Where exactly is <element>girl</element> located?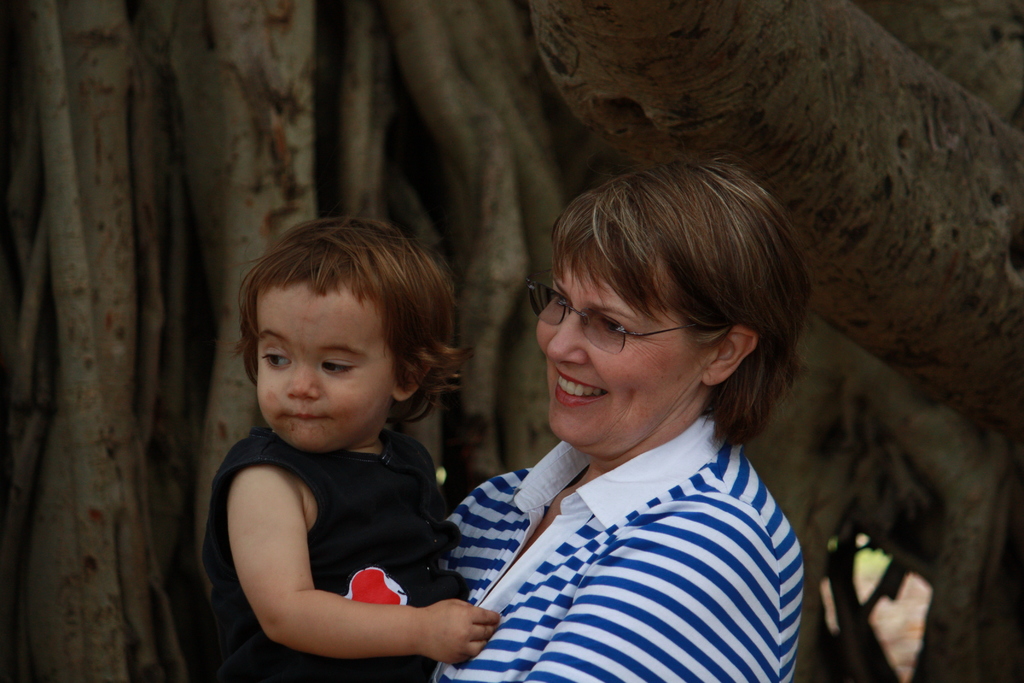
Its bounding box is BBox(188, 210, 504, 682).
